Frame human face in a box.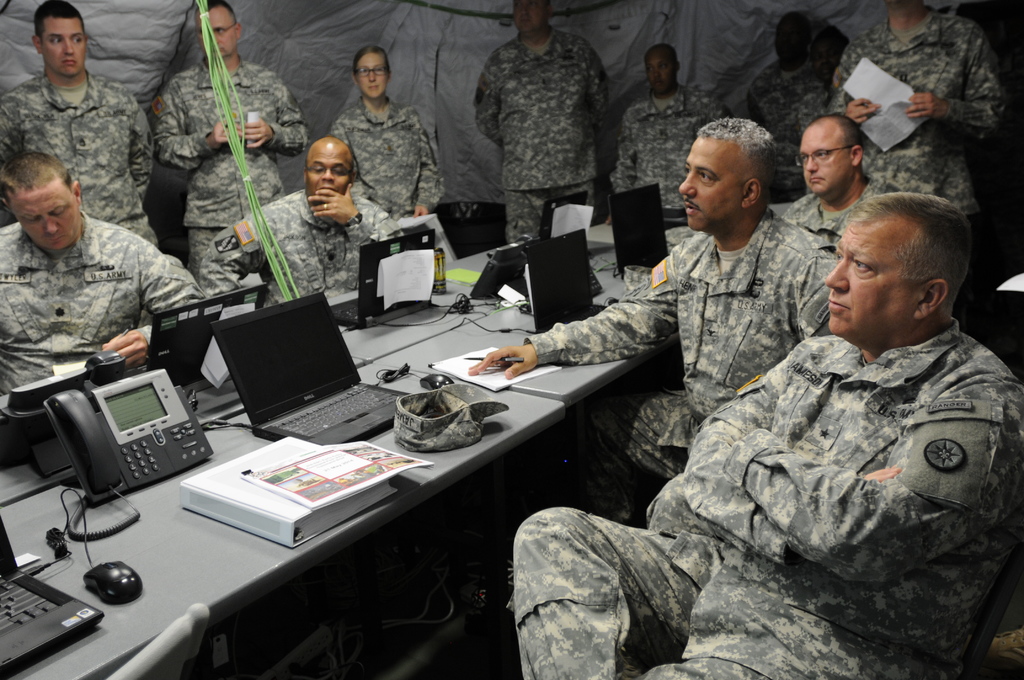
<box>796,118,854,200</box>.
